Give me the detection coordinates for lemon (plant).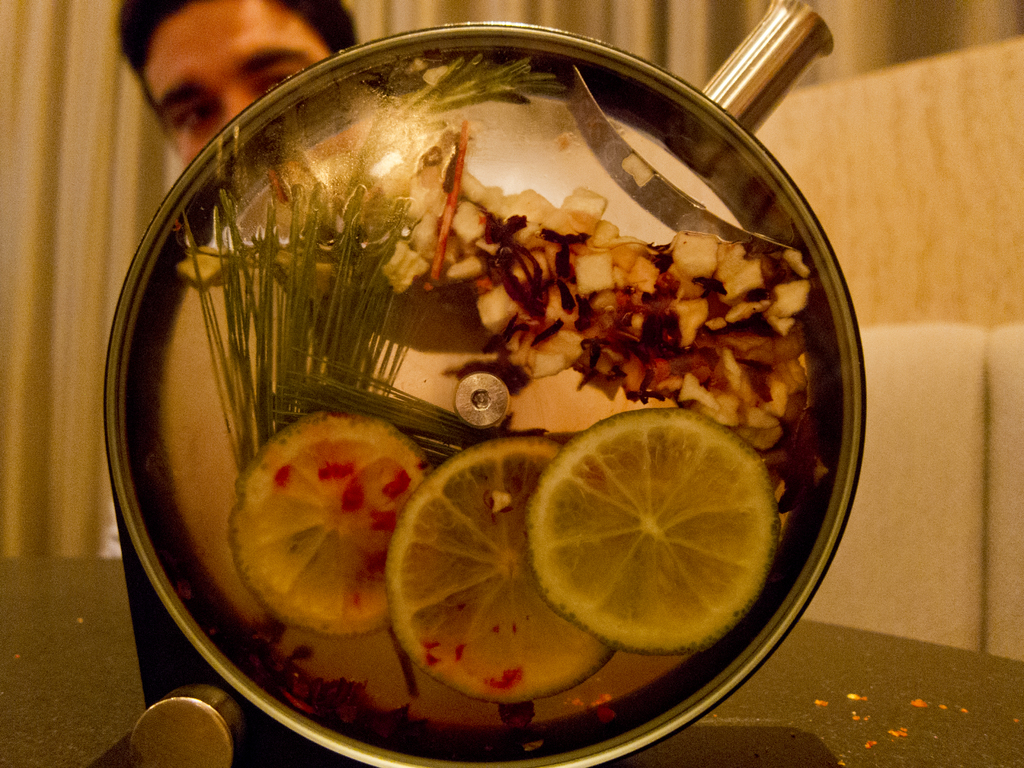
(left=383, top=429, right=618, bottom=700).
